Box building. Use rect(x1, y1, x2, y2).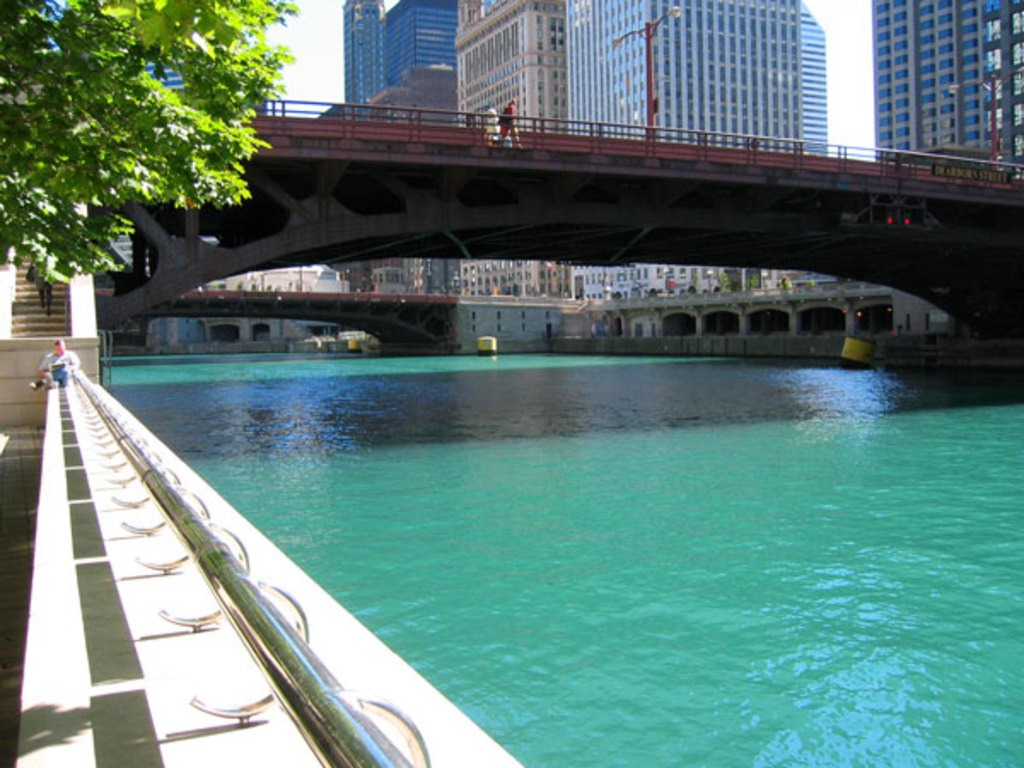
rect(876, 0, 1022, 183).
